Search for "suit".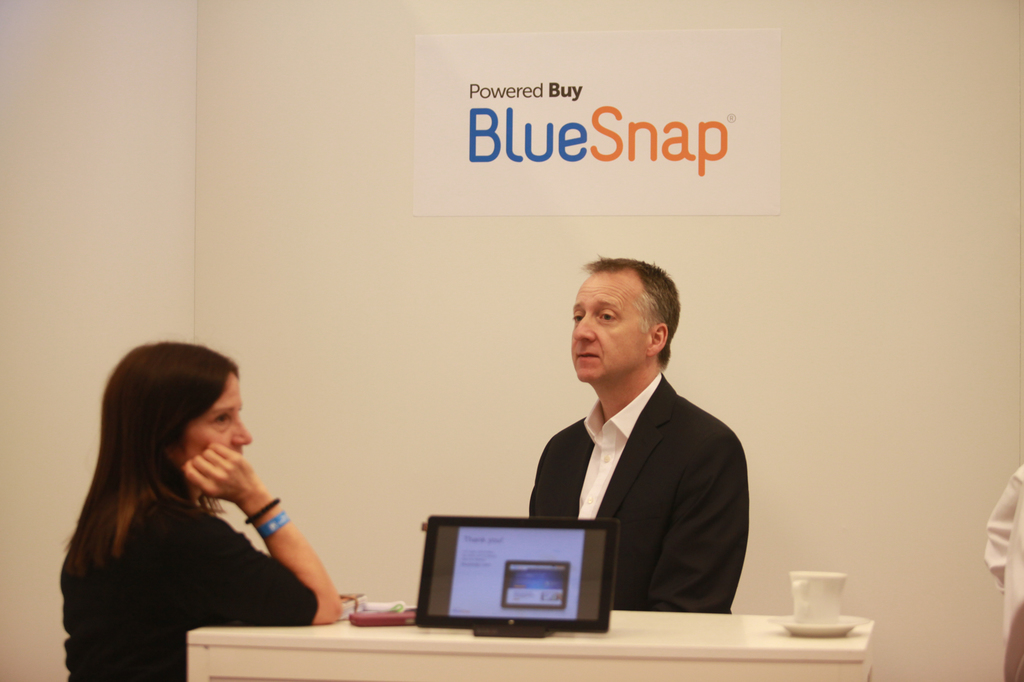
Found at <region>511, 315, 749, 582</region>.
